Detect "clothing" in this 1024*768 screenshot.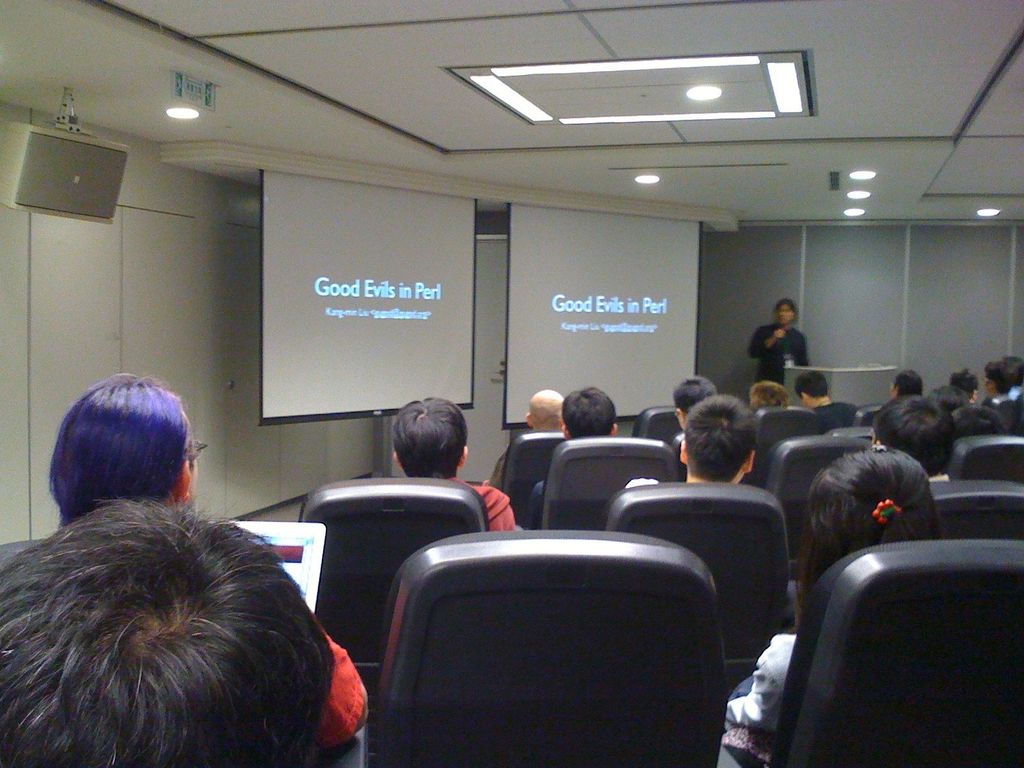
Detection: select_region(812, 398, 861, 435).
